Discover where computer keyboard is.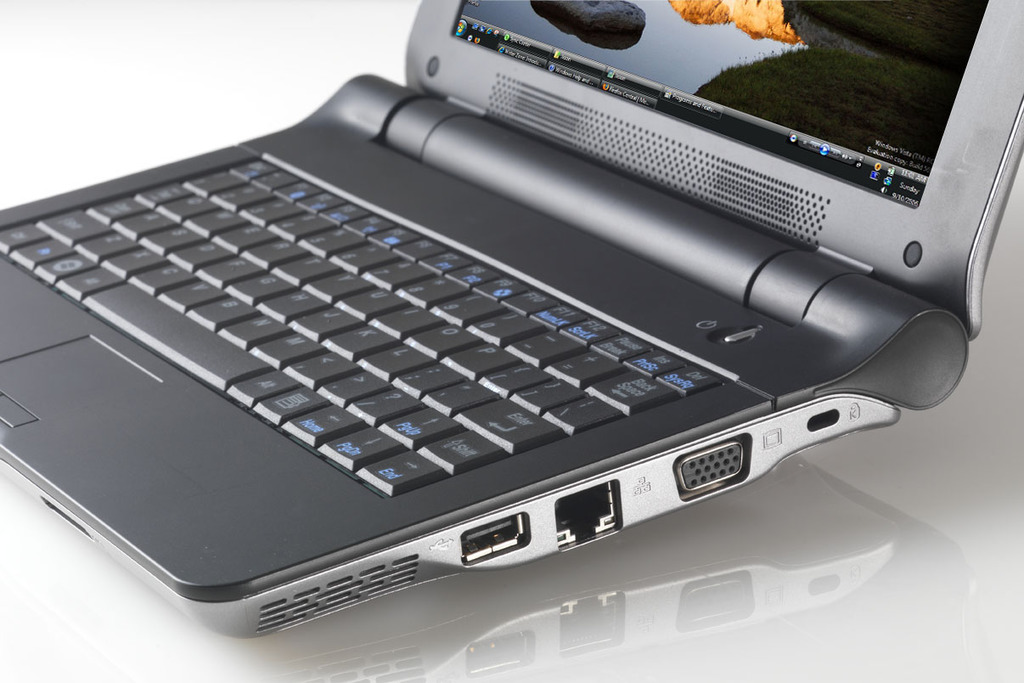
Discovered at <box>0,155,729,501</box>.
